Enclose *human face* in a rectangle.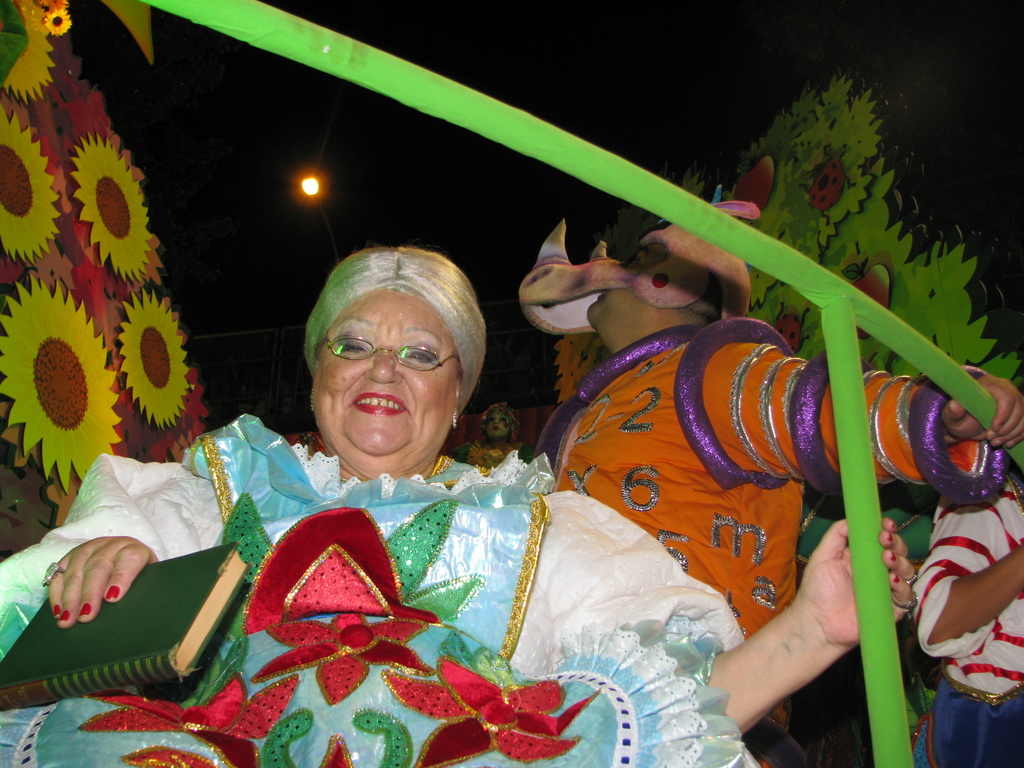
left=588, top=232, right=655, bottom=321.
